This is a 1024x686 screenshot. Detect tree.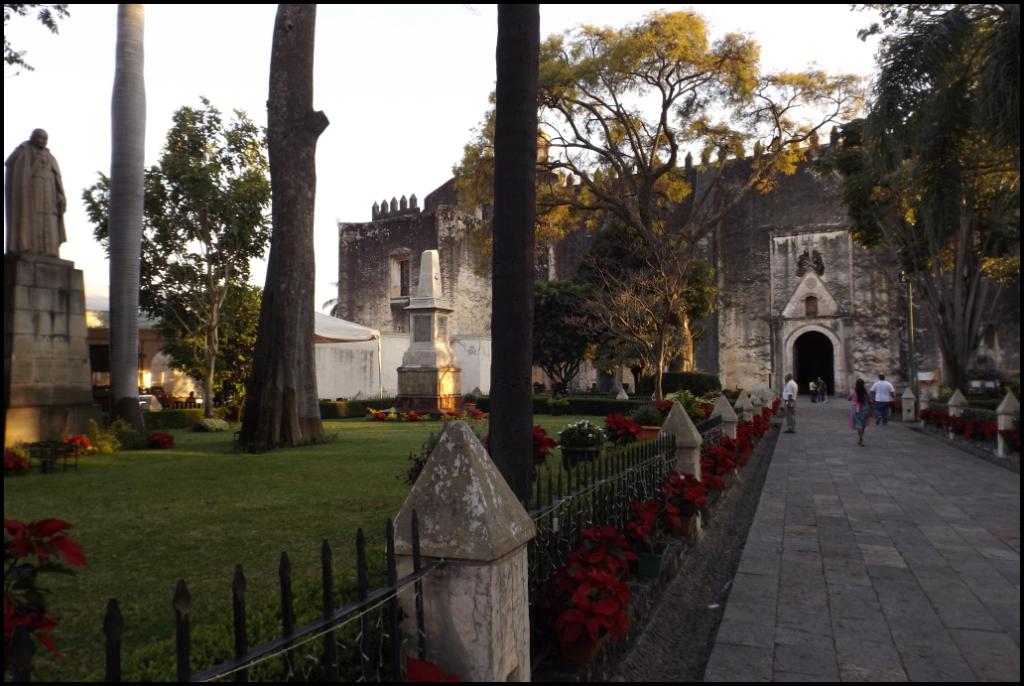
select_region(158, 283, 274, 424).
